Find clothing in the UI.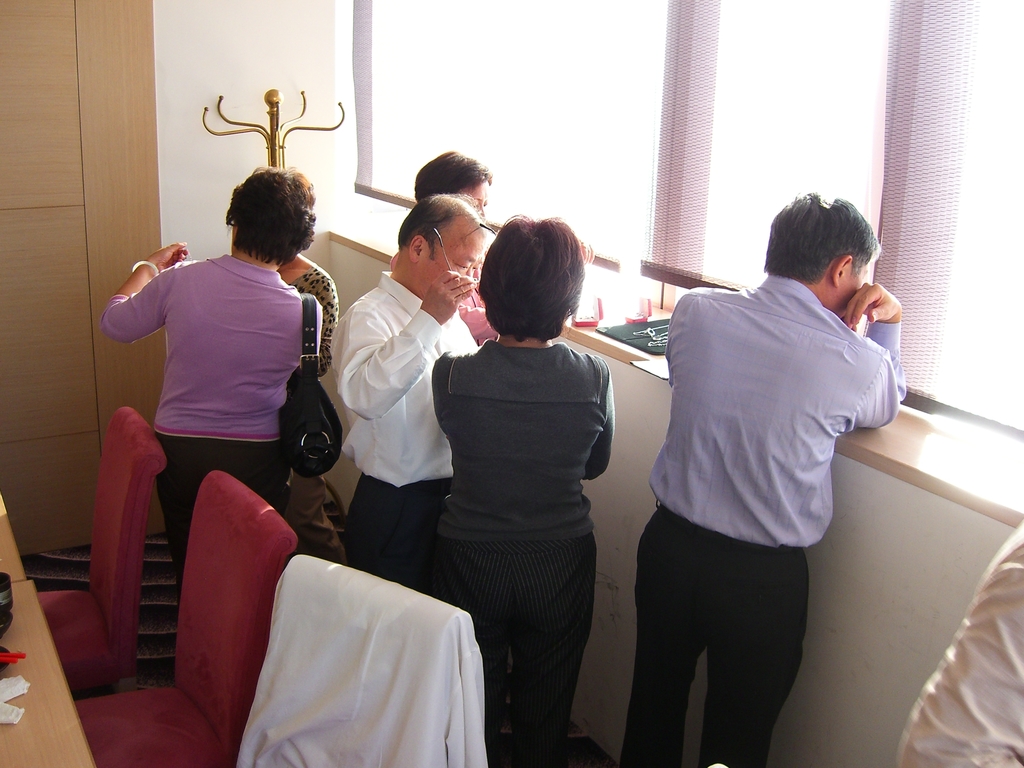
UI element at left=431, top=333, right=618, bottom=767.
